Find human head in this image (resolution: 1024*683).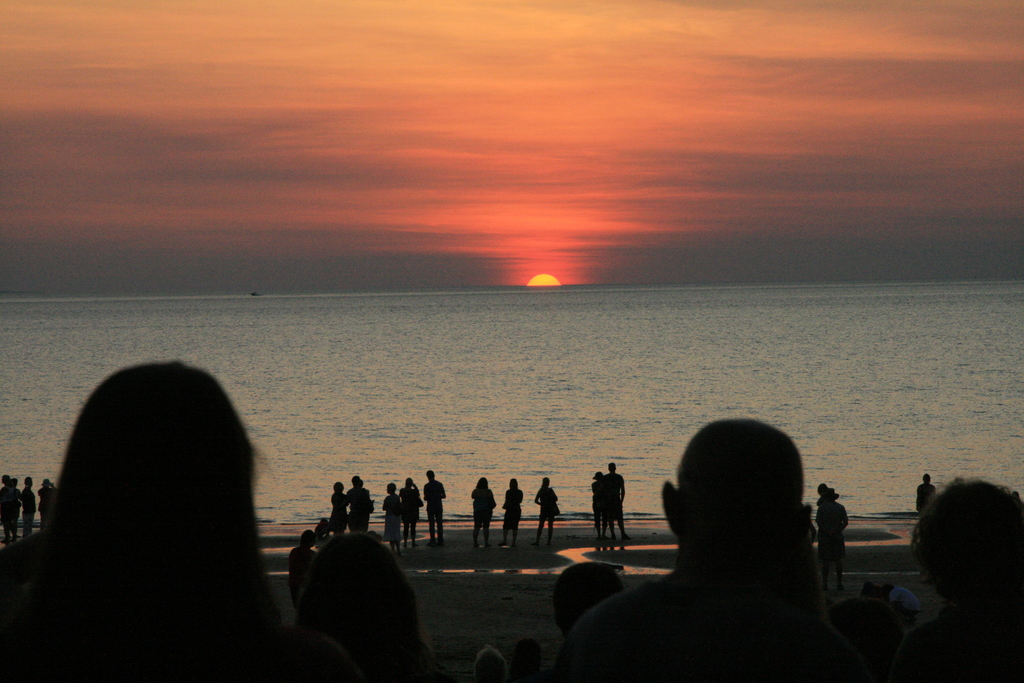
rect(604, 458, 618, 473).
